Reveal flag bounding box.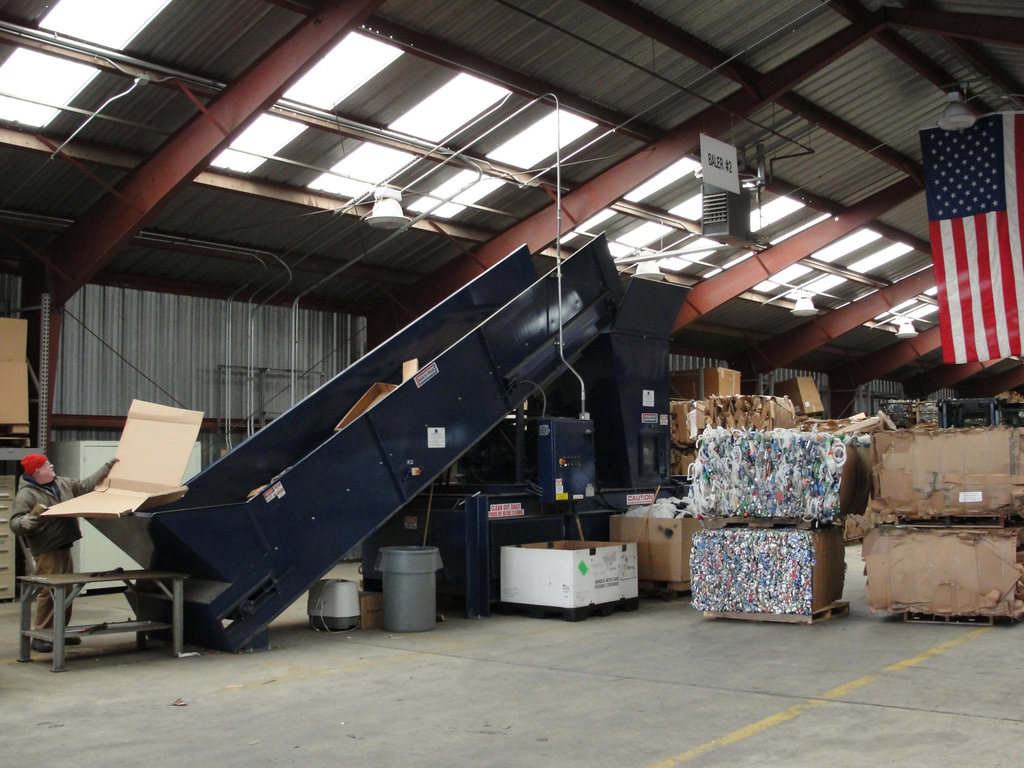
Revealed: <region>919, 134, 1014, 406</region>.
